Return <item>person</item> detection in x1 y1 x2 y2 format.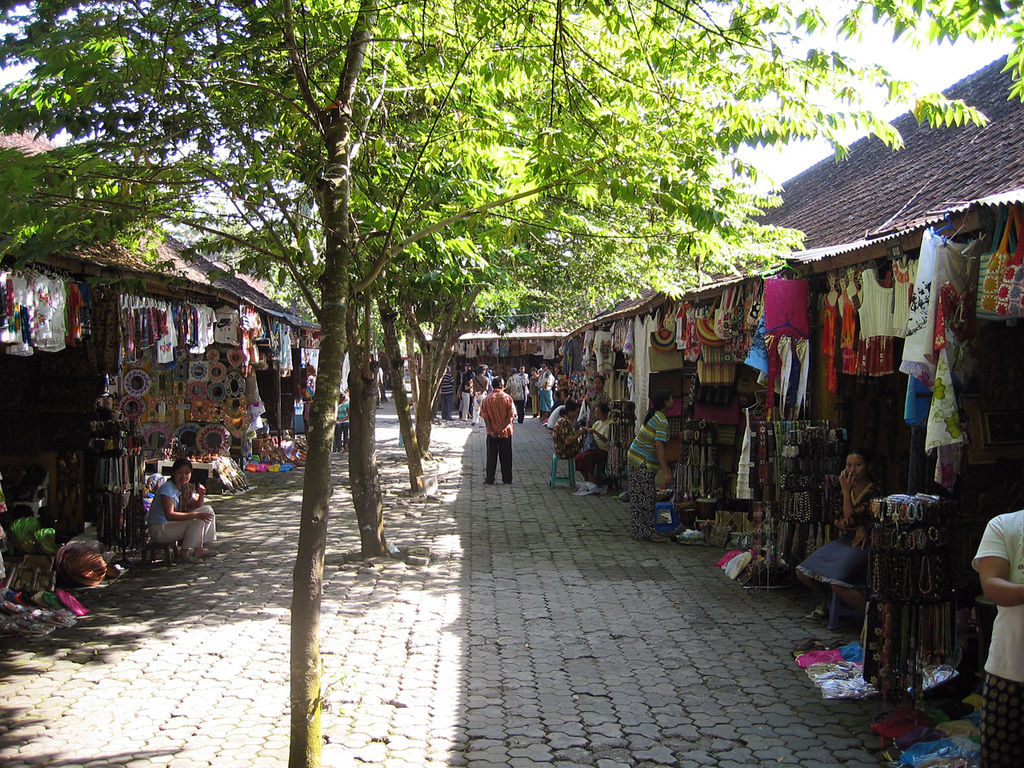
470 363 491 423.
